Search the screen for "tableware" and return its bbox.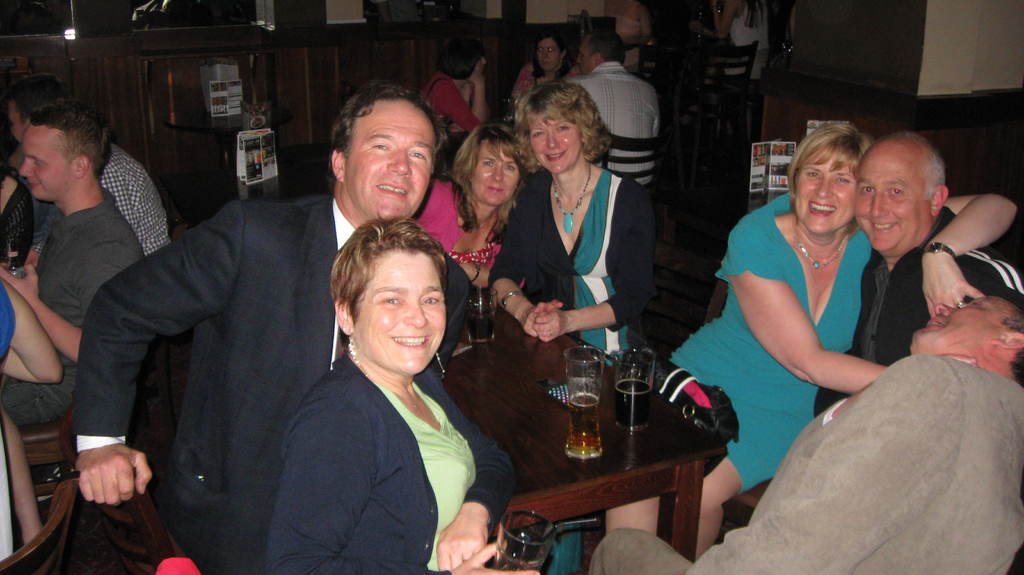
Found: <bbox>565, 348, 610, 460</bbox>.
